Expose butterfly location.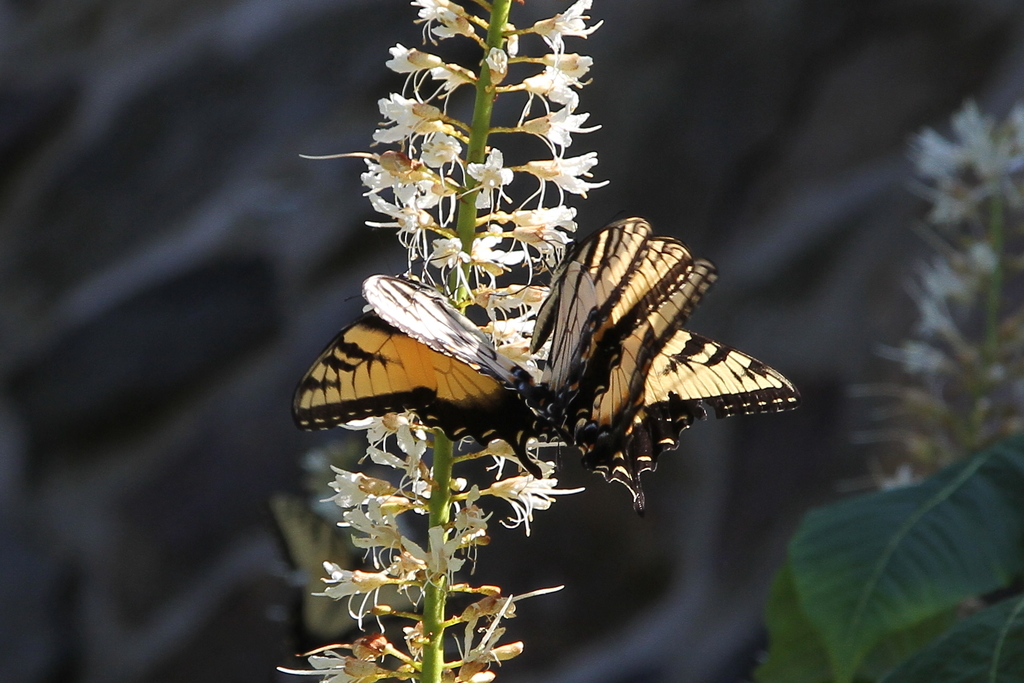
Exposed at bbox(602, 258, 789, 438).
